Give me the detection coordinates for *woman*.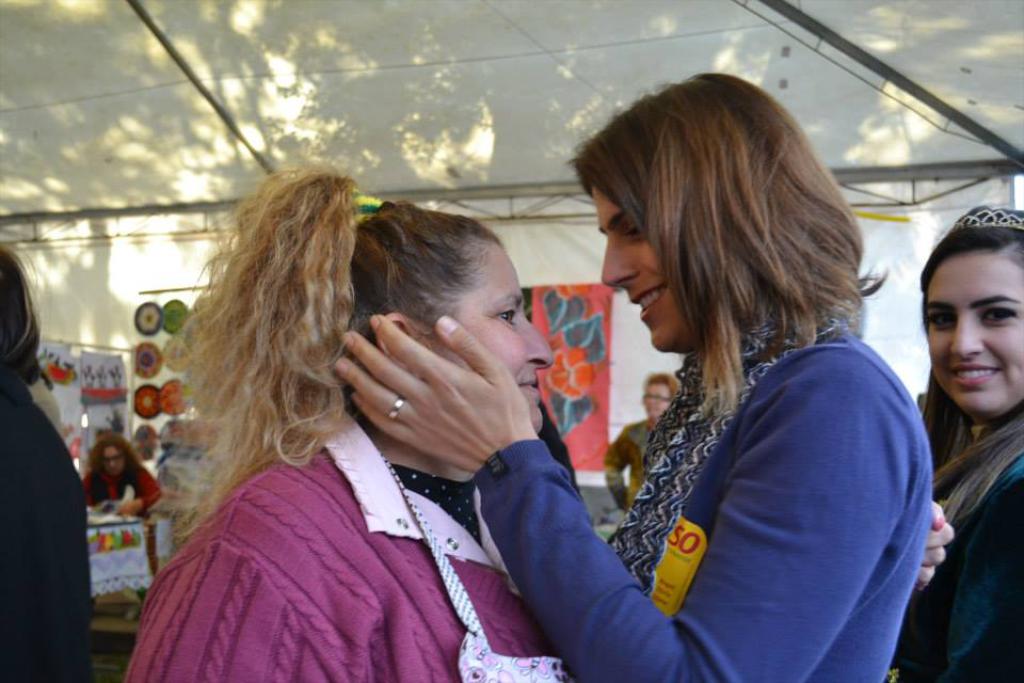
(left=77, top=434, right=162, bottom=523).
